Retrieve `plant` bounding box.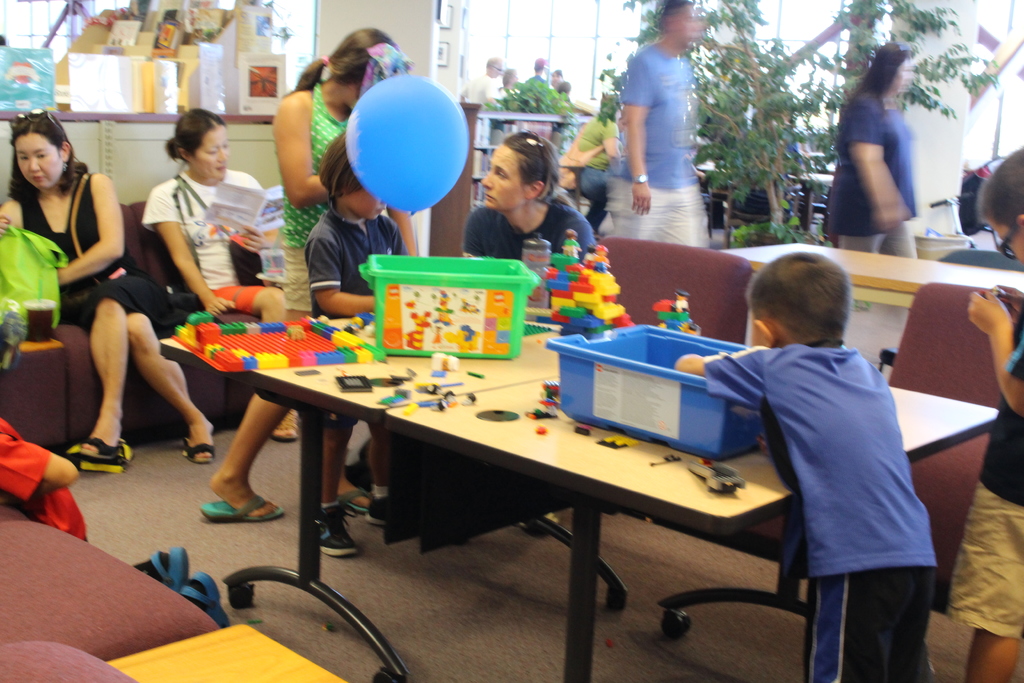
Bounding box: detection(740, 222, 805, 247).
